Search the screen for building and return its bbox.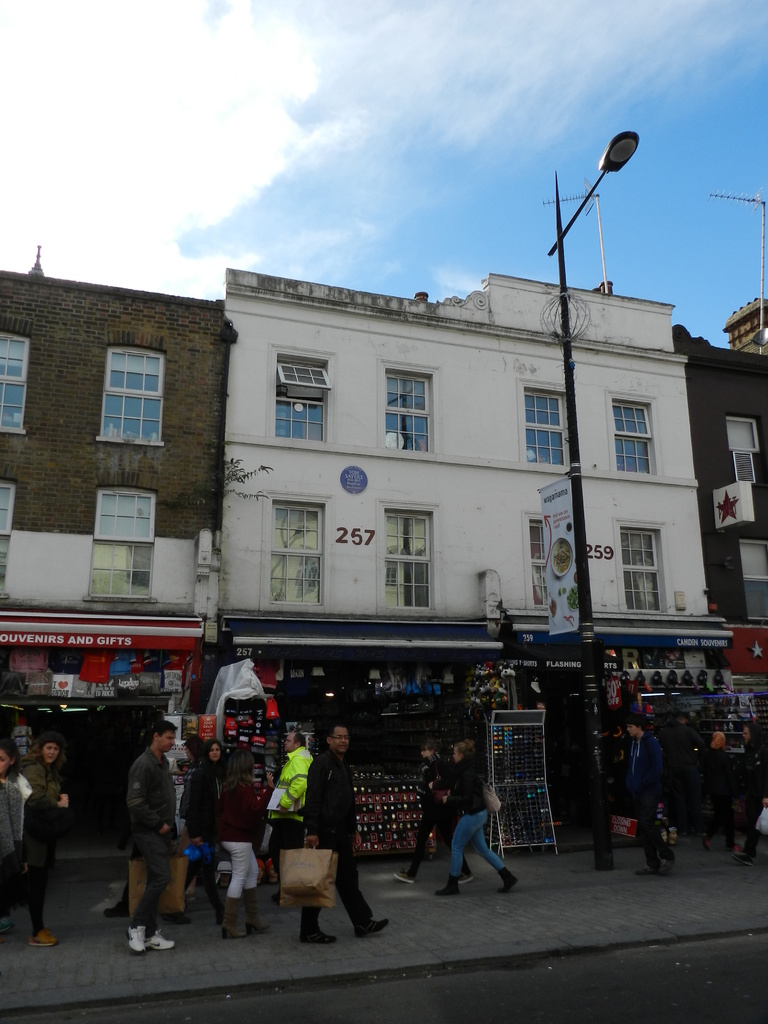
Found: locate(0, 264, 231, 846).
